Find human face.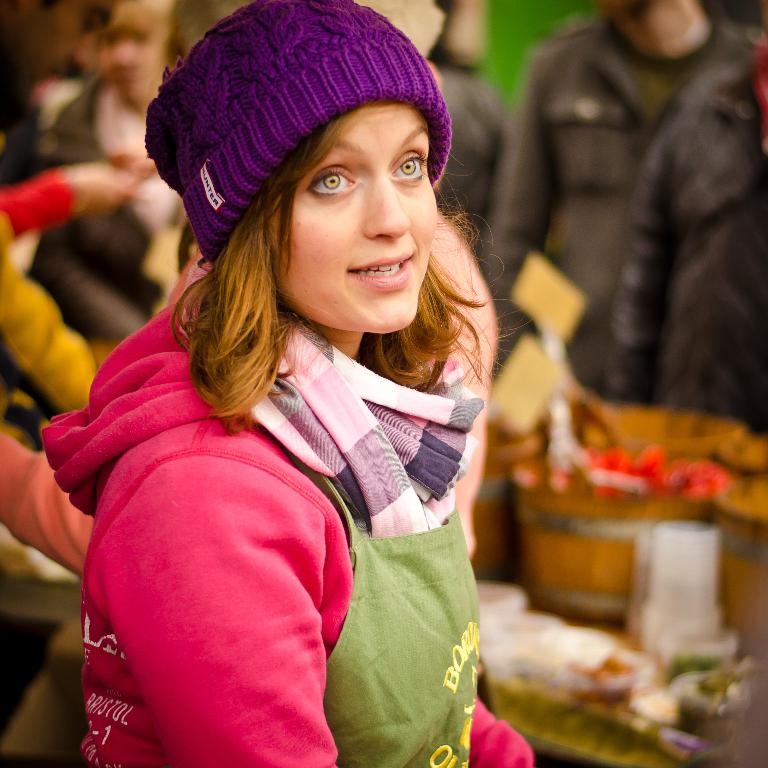
[x1=92, y1=0, x2=164, y2=99].
